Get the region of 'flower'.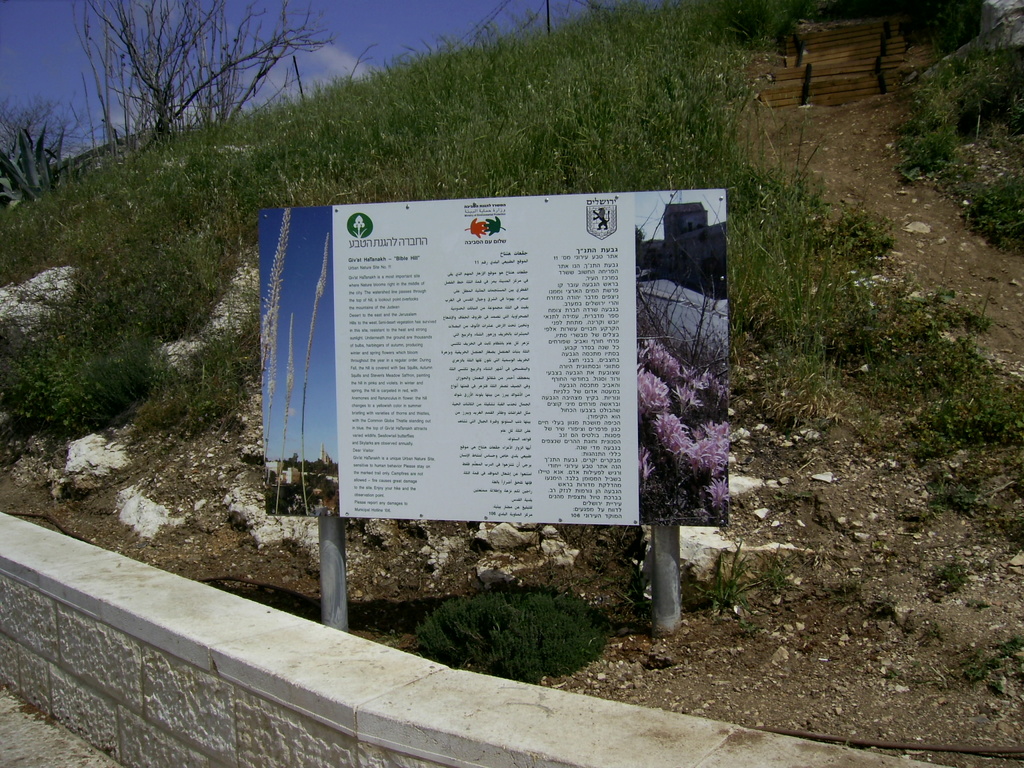
BBox(684, 446, 709, 482).
